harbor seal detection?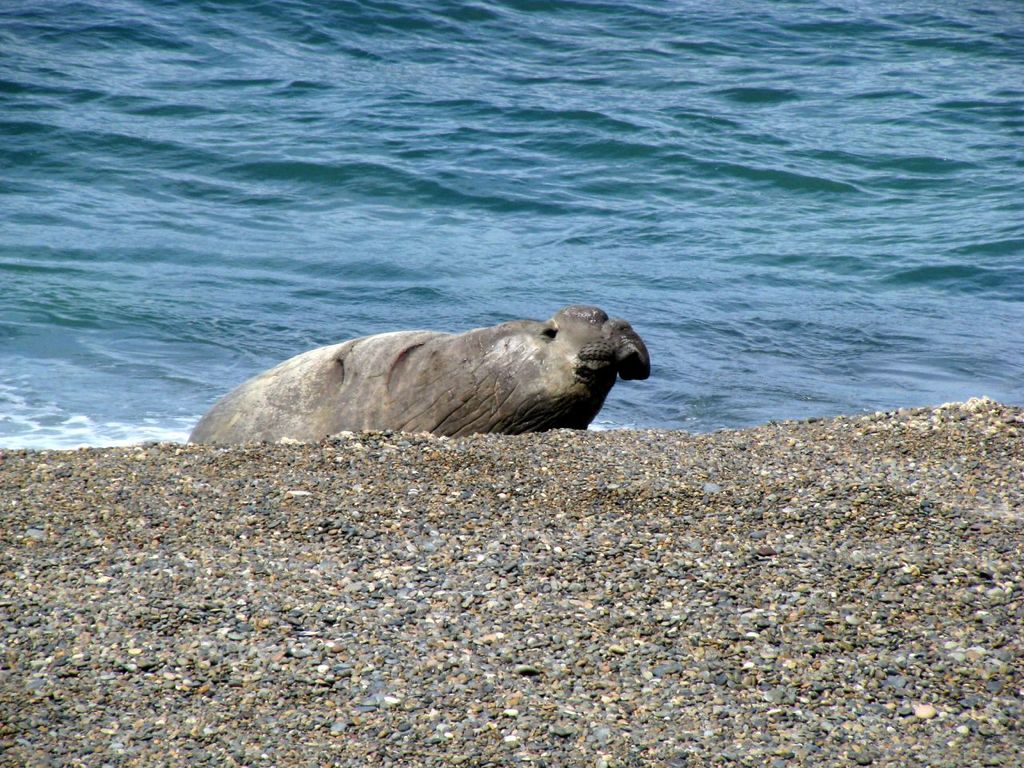
crop(202, 291, 655, 456)
